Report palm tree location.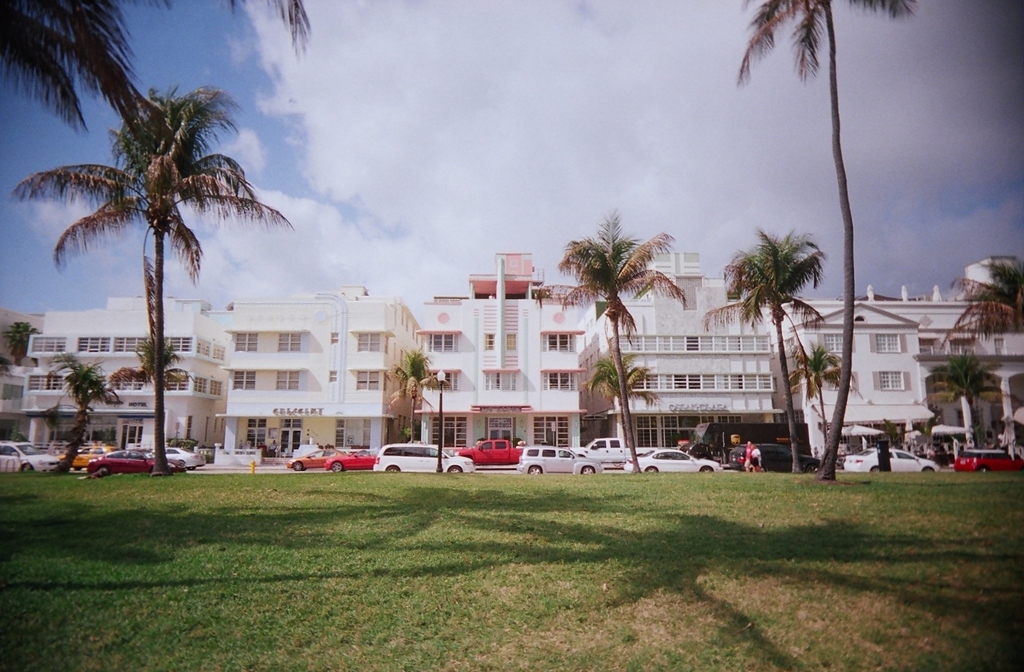
Report: 38/366/106/472.
